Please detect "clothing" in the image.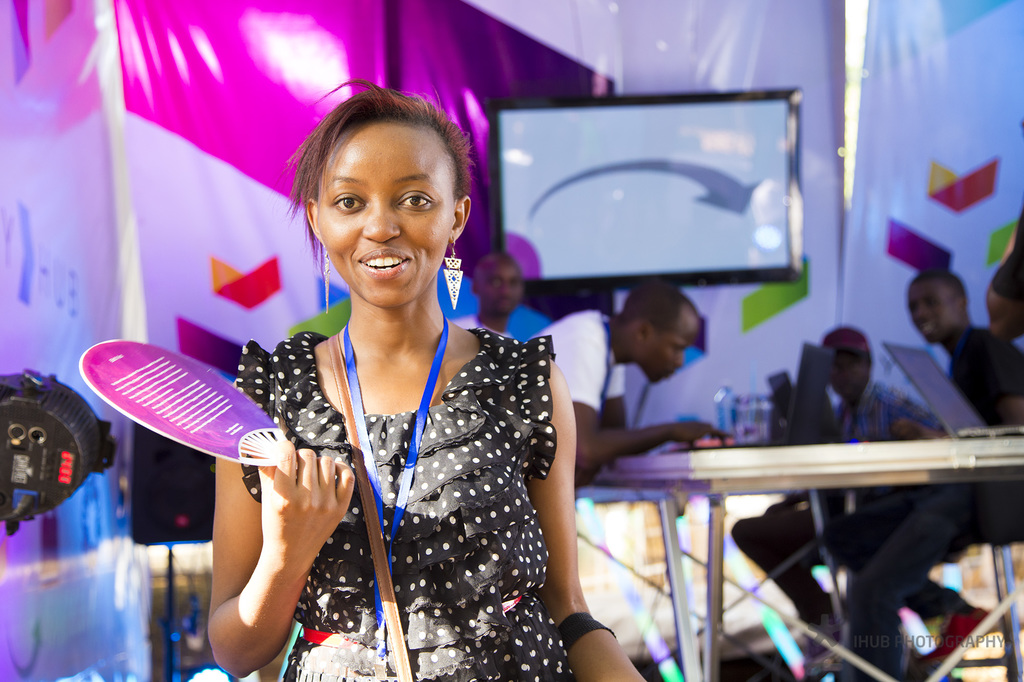
<bbox>454, 312, 519, 337</bbox>.
